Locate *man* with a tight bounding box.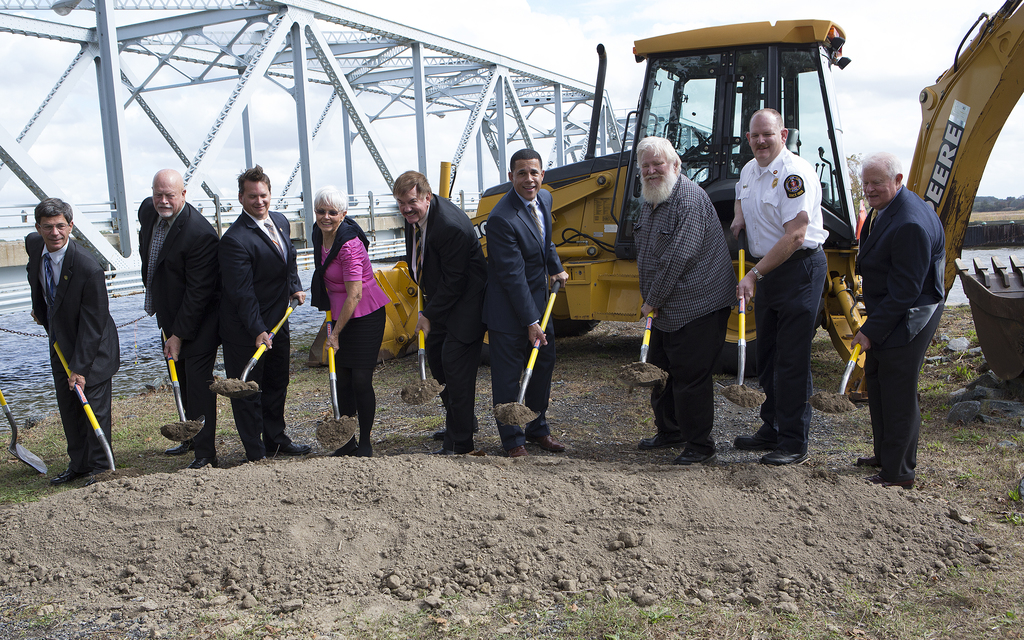
x1=389 y1=166 x2=490 y2=456.
